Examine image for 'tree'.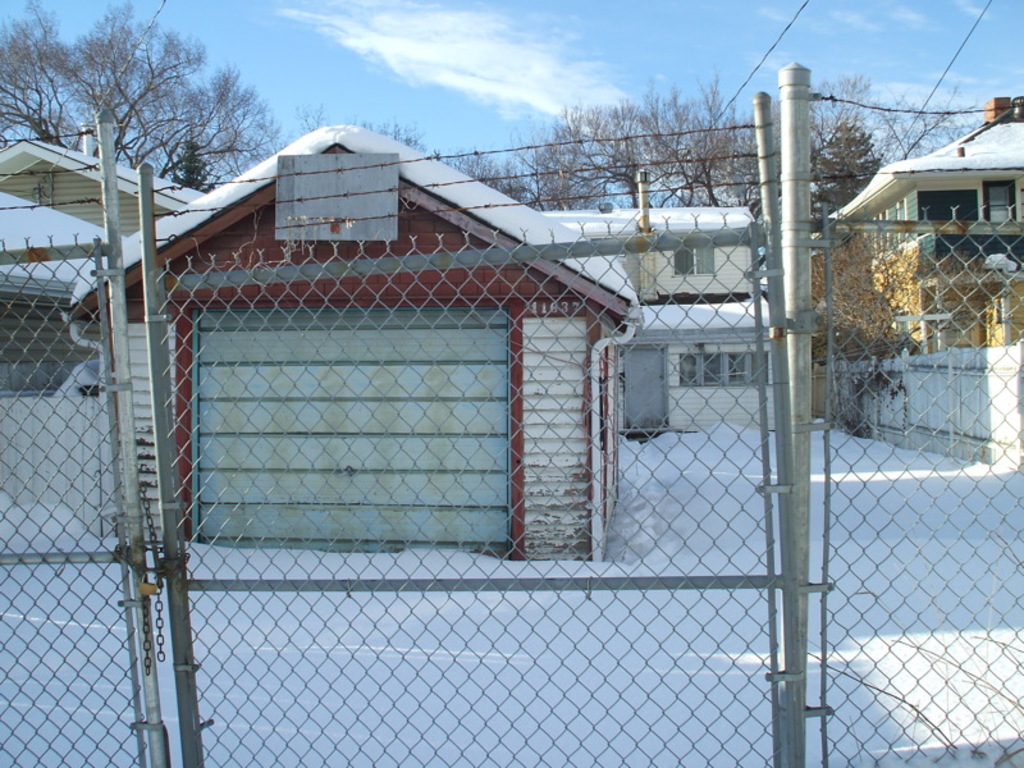
Examination result: (0,0,293,219).
